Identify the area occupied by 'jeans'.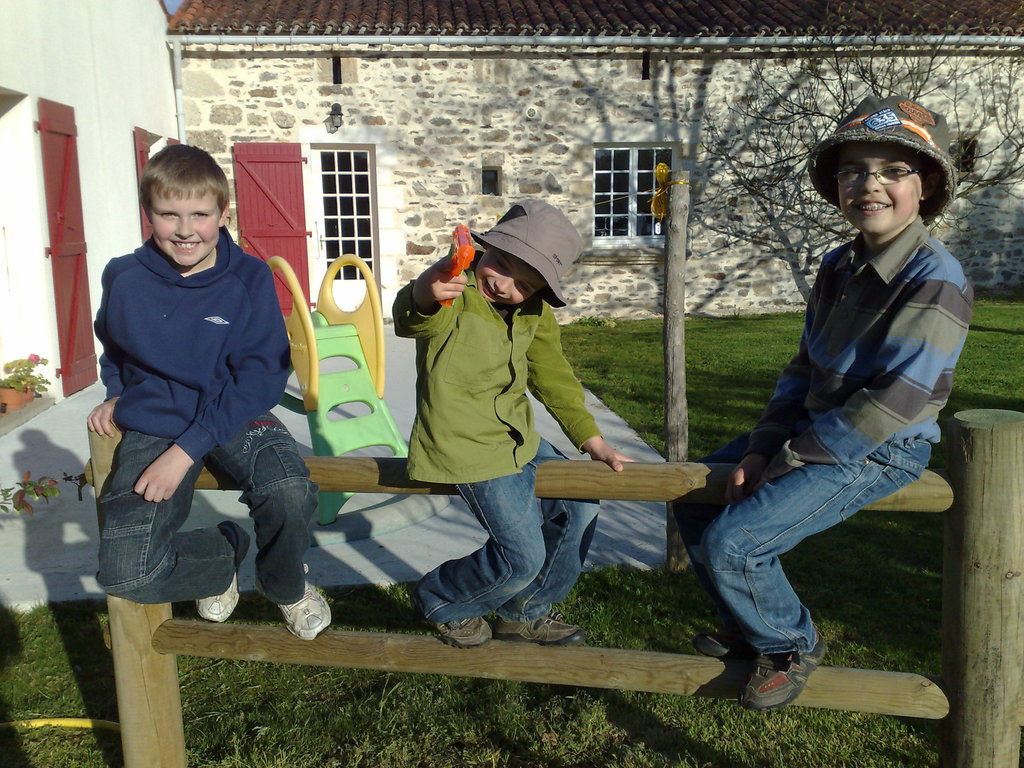
Area: [95, 424, 318, 607].
